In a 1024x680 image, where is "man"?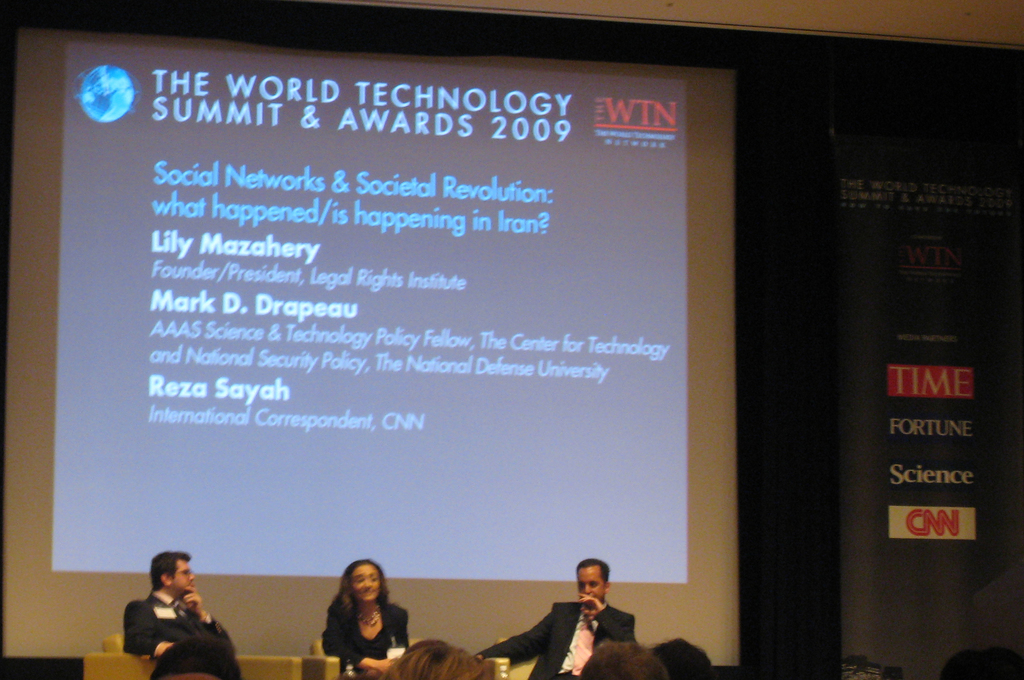
472:557:636:679.
